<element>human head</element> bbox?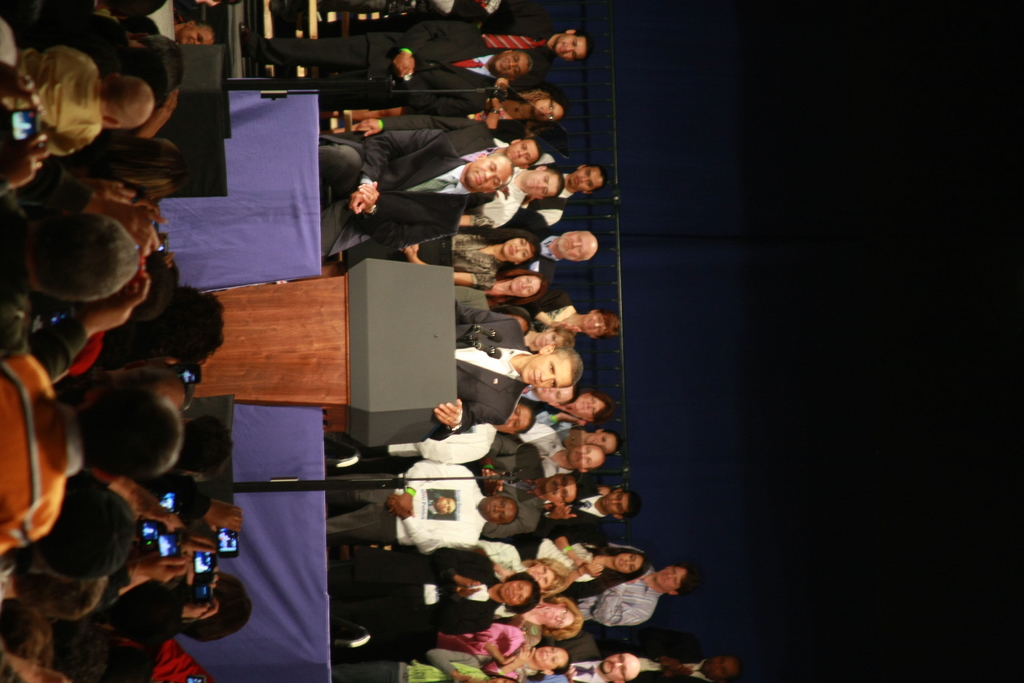
rect(658, 566, 691, 595)
